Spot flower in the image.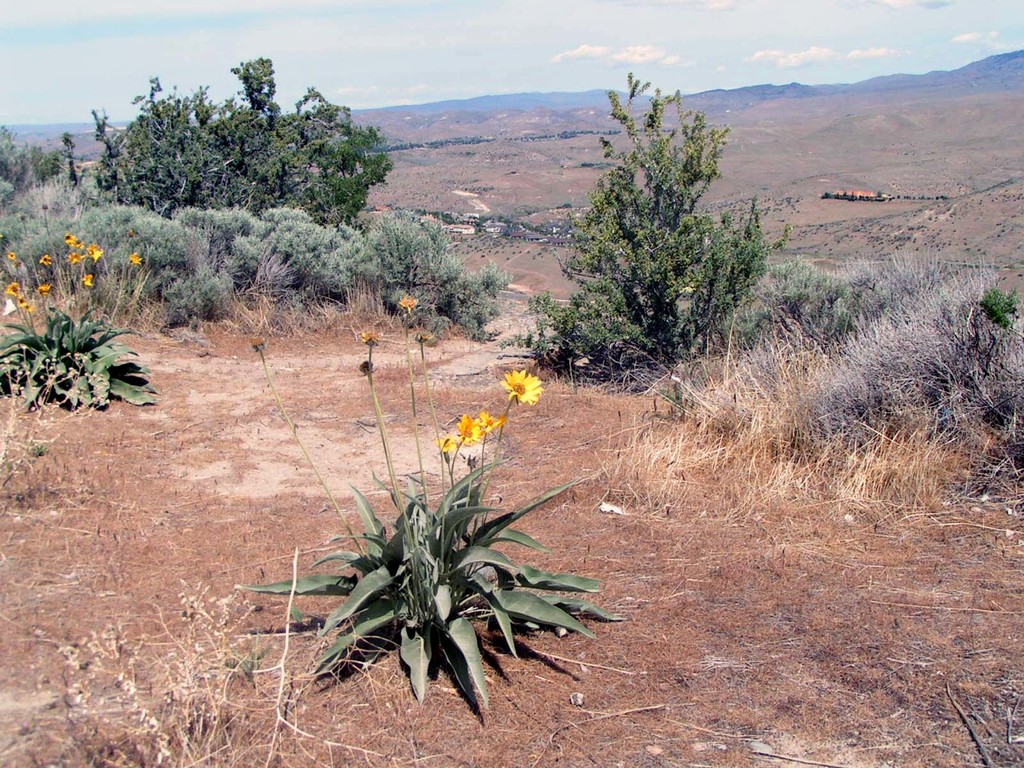
flower found at l=83, t=243, r=102, b=257.
